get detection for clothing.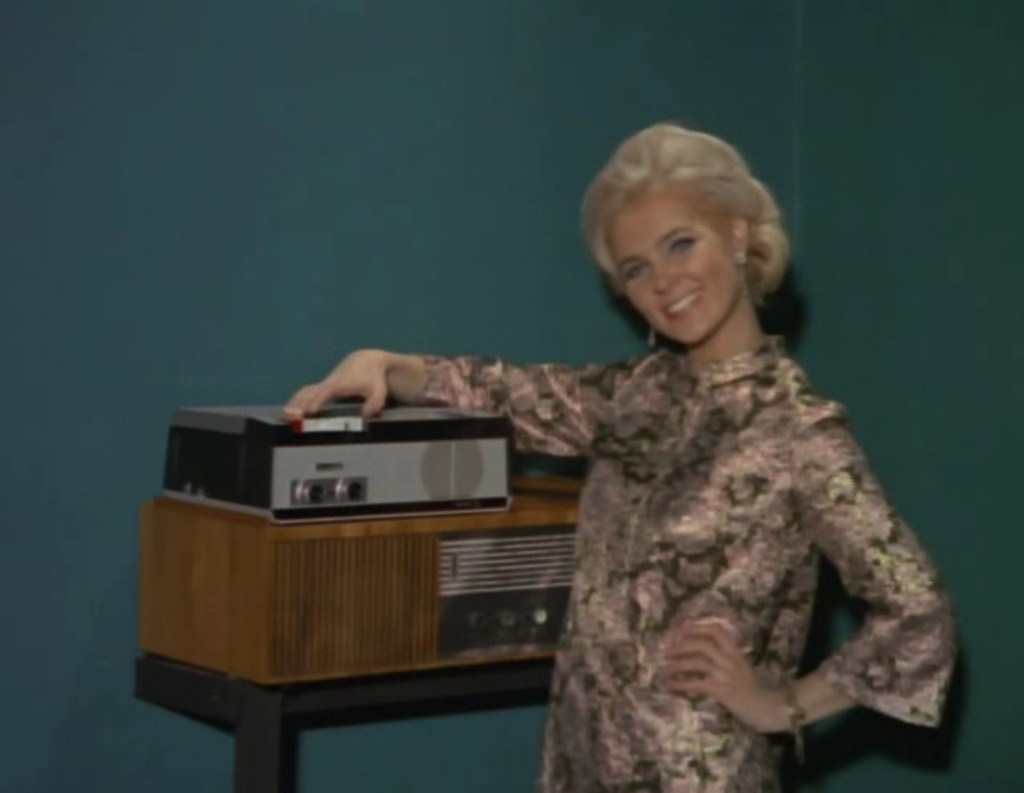
Detection: 290:213:923:775.
